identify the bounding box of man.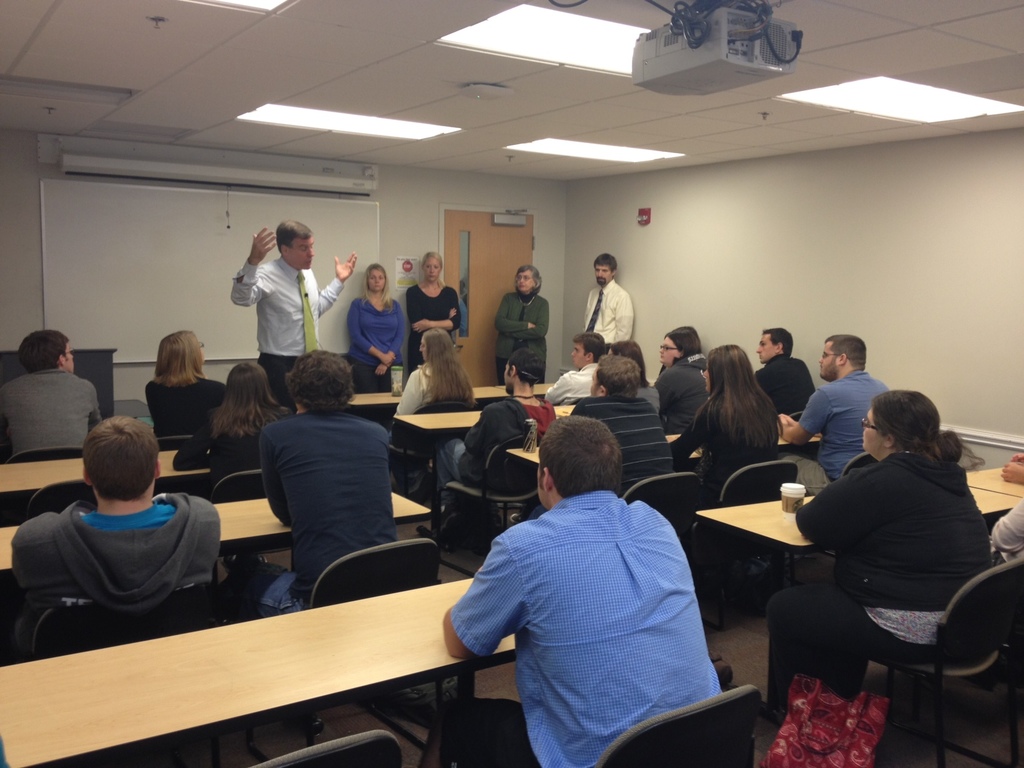
[left=442, top=348, right=558, bottom=554].
